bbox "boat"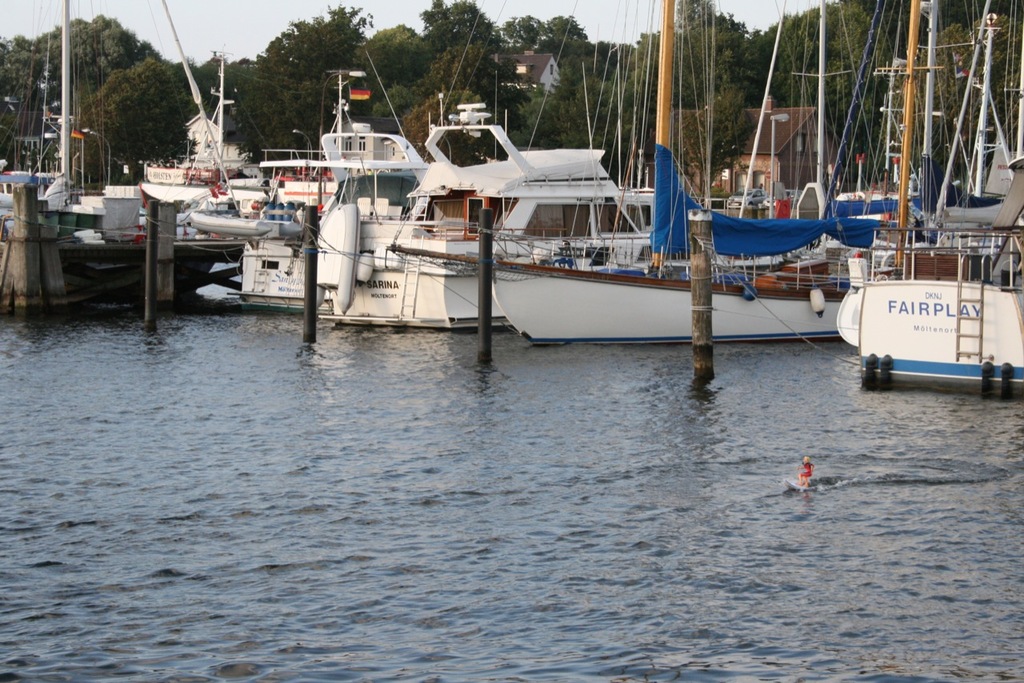
(x1=484, y1=0, x2=842, y2=345)
